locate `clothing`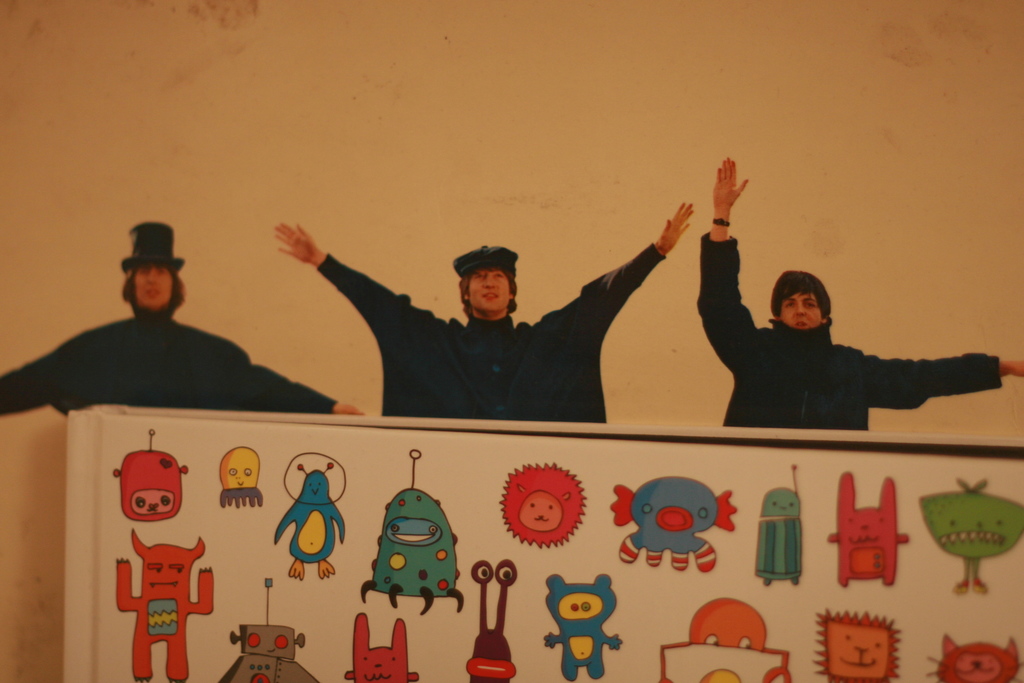
crop(316, 261, 655, 422)
